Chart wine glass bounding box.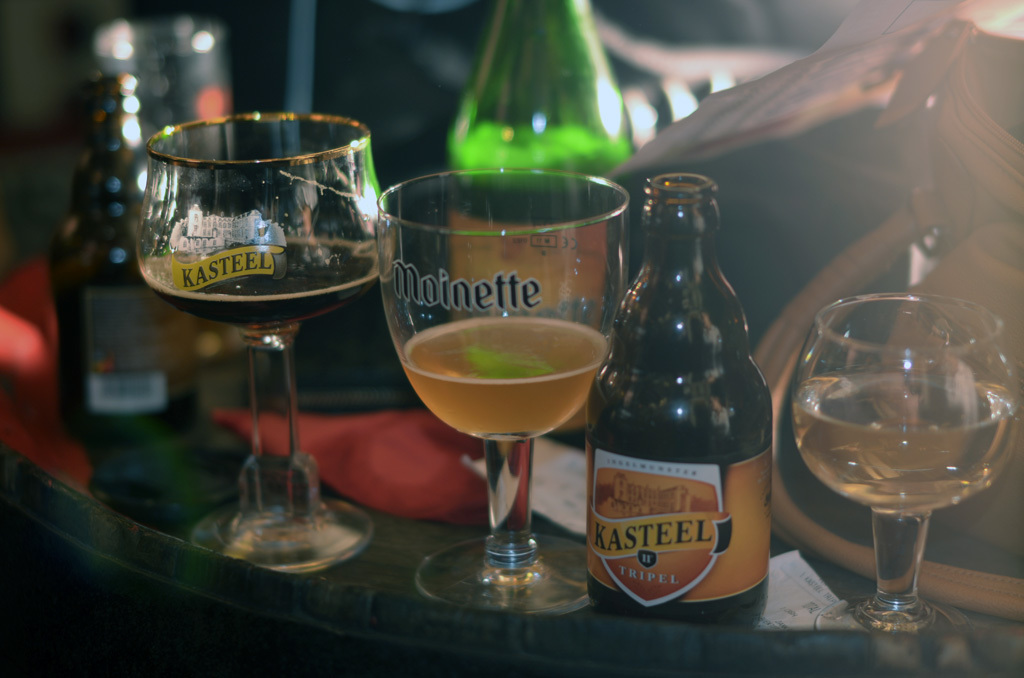
Charted: bbox=(791, 292, 1023, 630).
